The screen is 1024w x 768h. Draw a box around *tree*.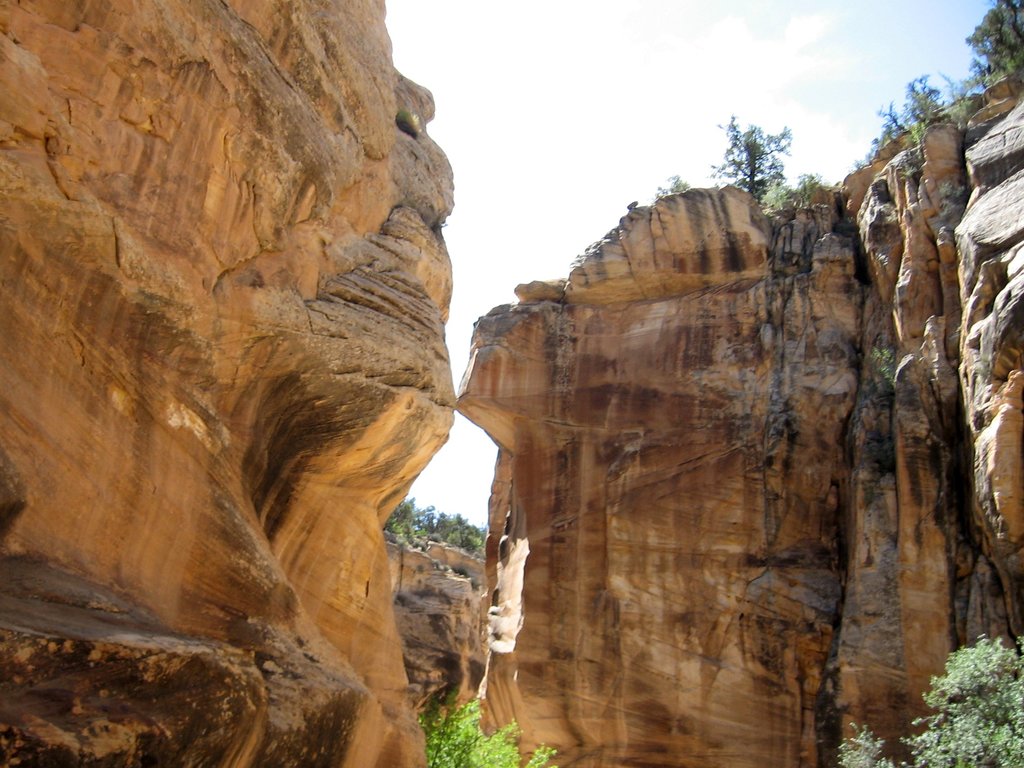
[x1=871, y1=72, x2=959, y2=146].
